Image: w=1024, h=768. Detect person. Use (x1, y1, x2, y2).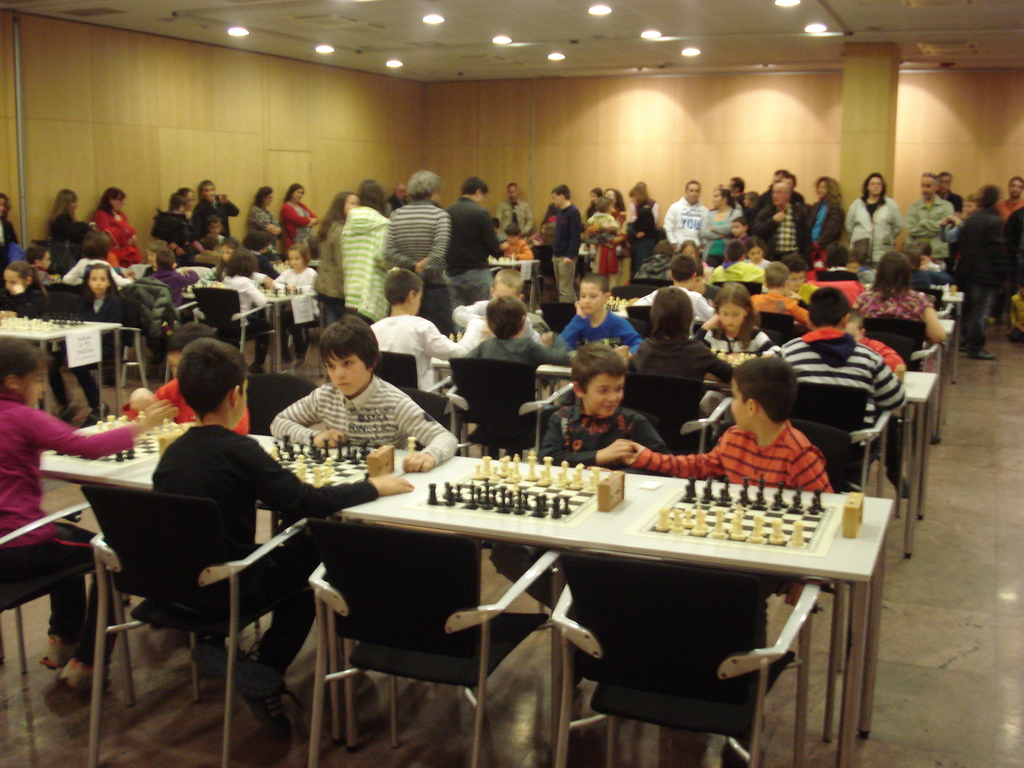
(52, 179, 95, 268).
